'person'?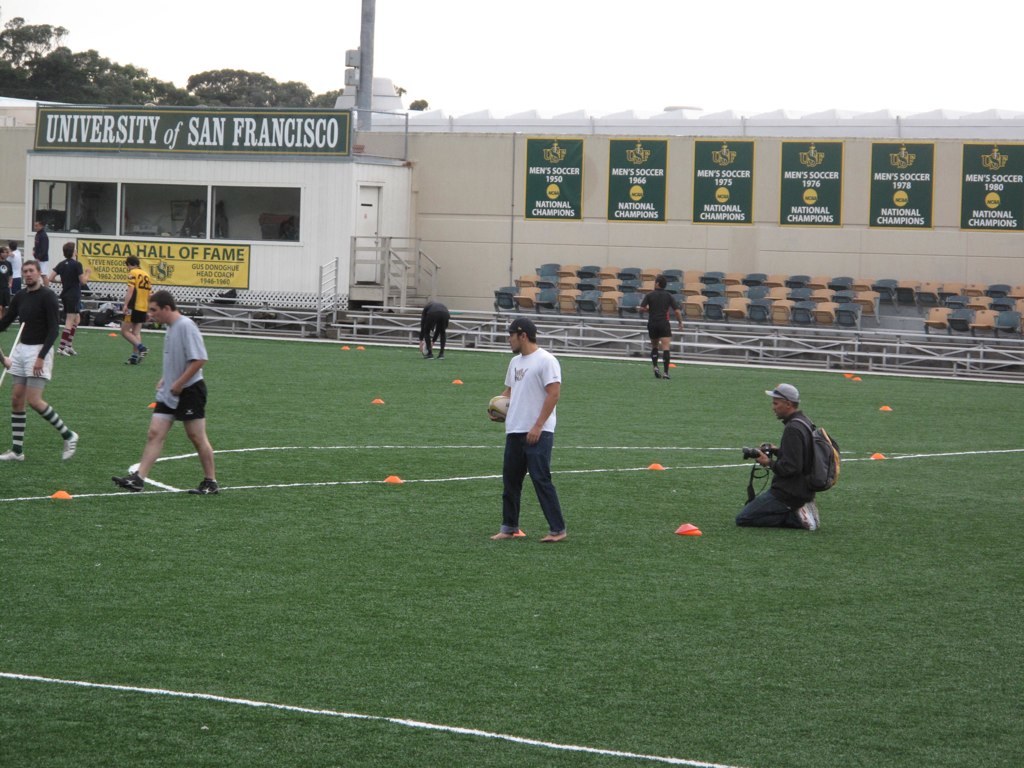
<box>124,284,220,512</box>
